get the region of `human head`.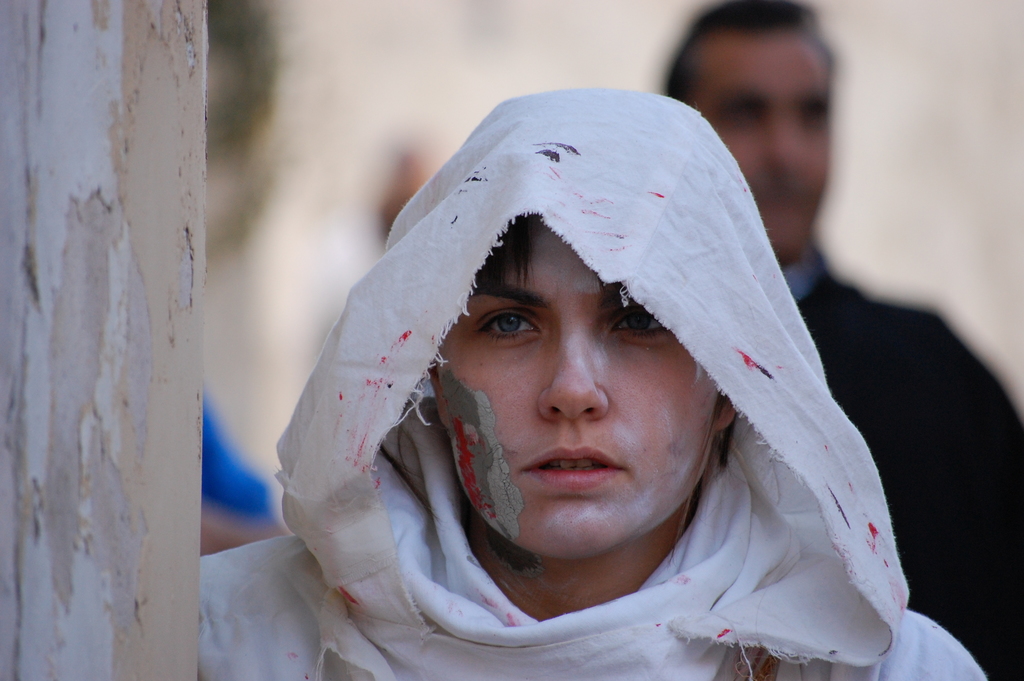
rect(385, 95, 799, 594).
